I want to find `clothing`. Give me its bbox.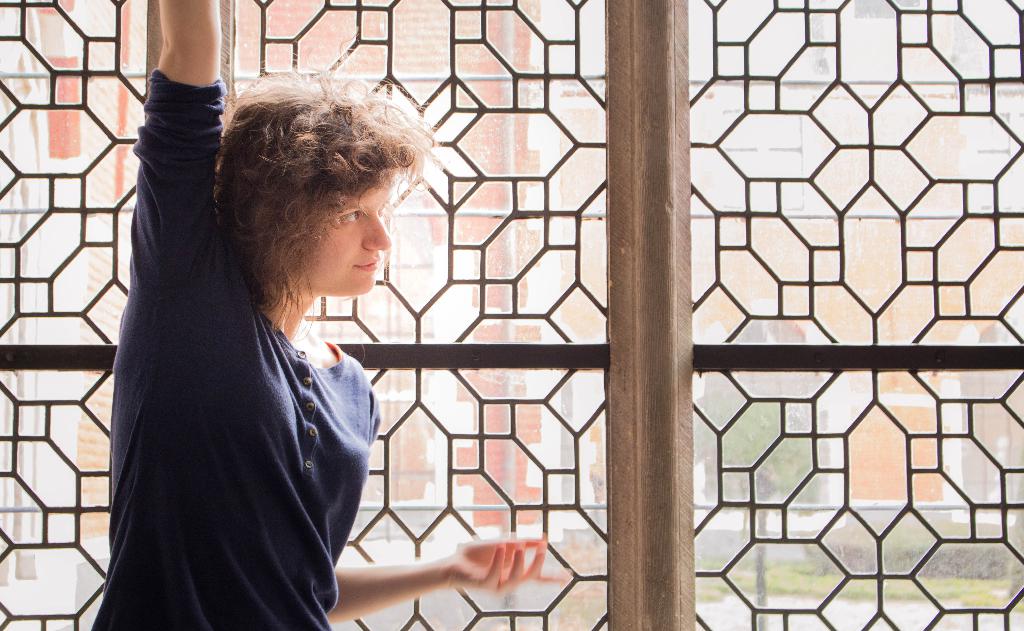
bbox(65, 147, 387, 629).
